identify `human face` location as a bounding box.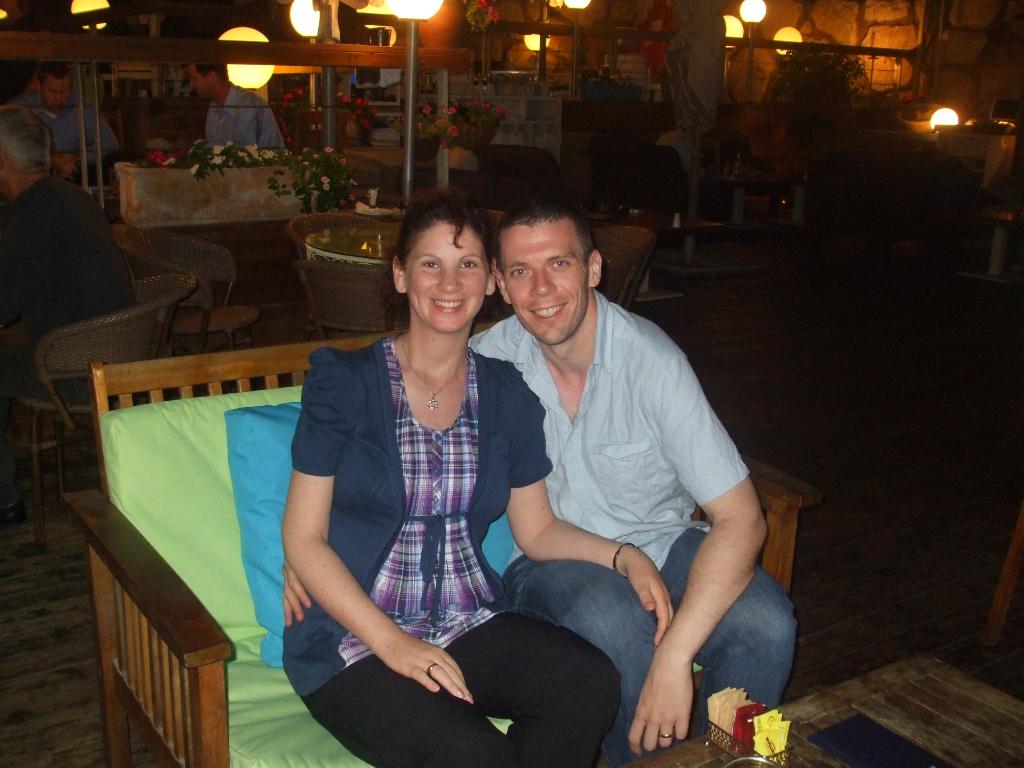
188 65 216 101.
